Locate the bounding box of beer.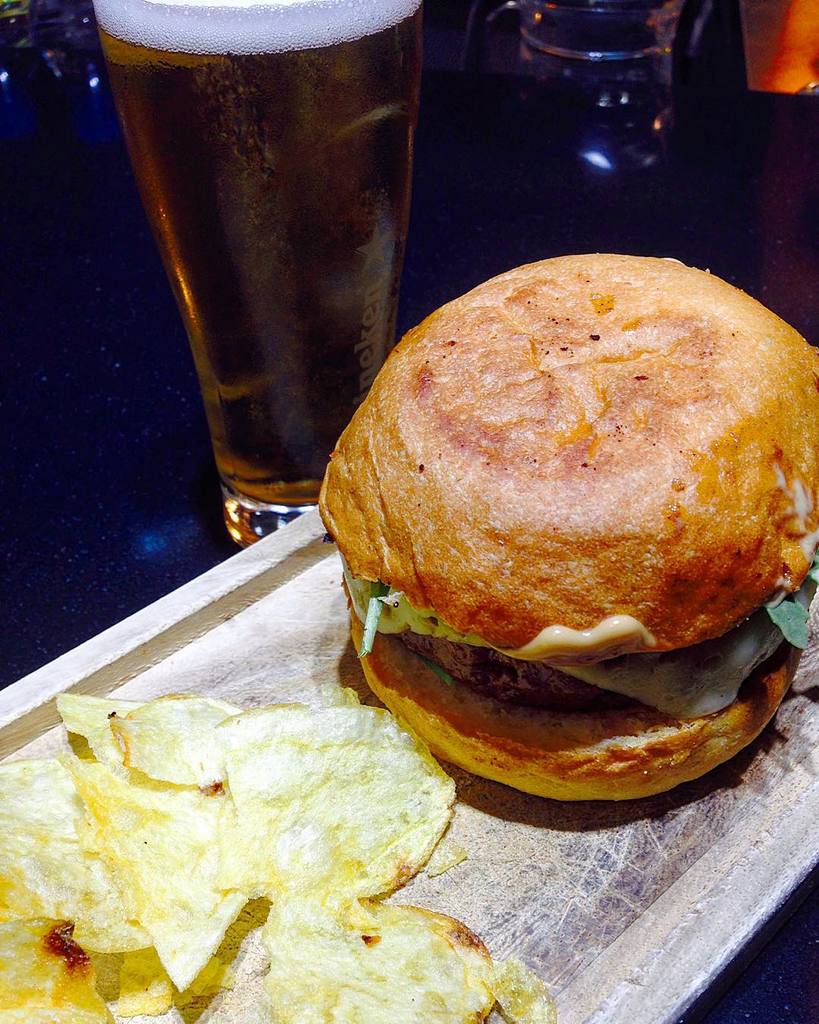
Bounding box: 67 0 437 526.
